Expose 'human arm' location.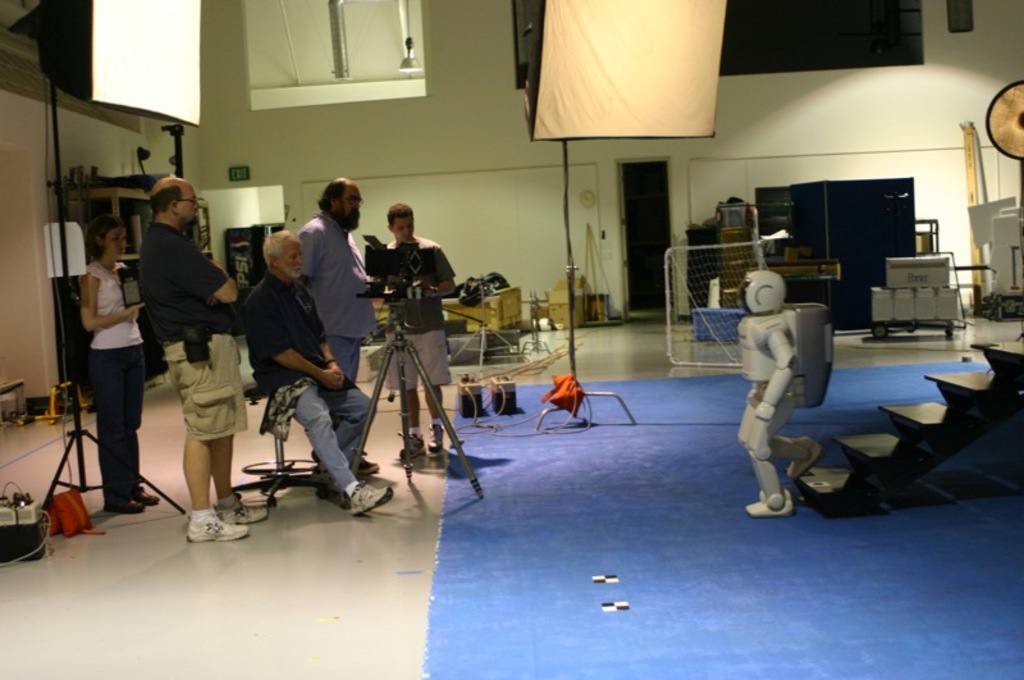
Exposed at region(260, 288, 342, 392).
